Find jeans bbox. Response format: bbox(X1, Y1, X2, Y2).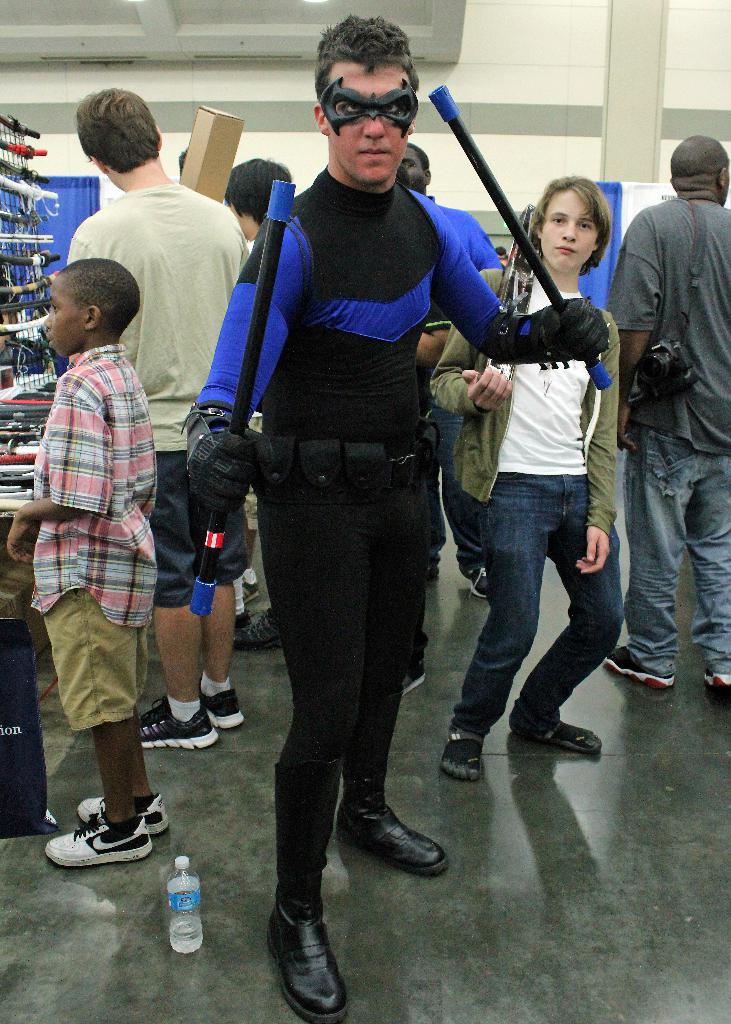
bbox(620, 420, 730, 676).
